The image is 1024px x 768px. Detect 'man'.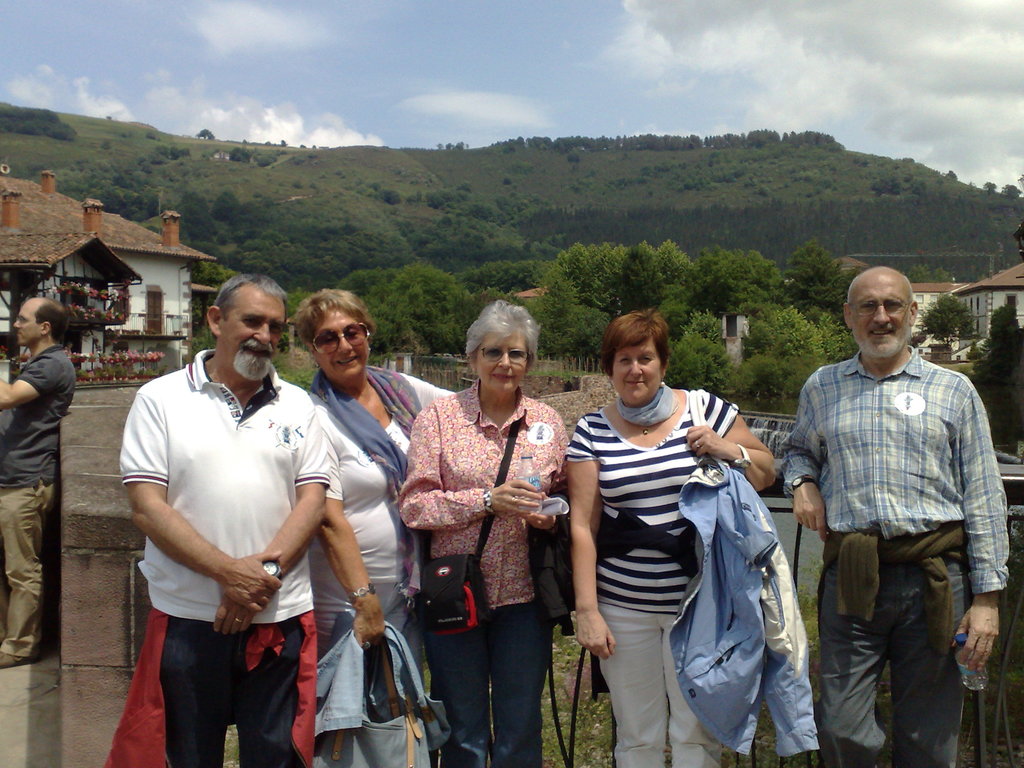
Detection: x1=117, y1=273, x2=330, y2=767.
